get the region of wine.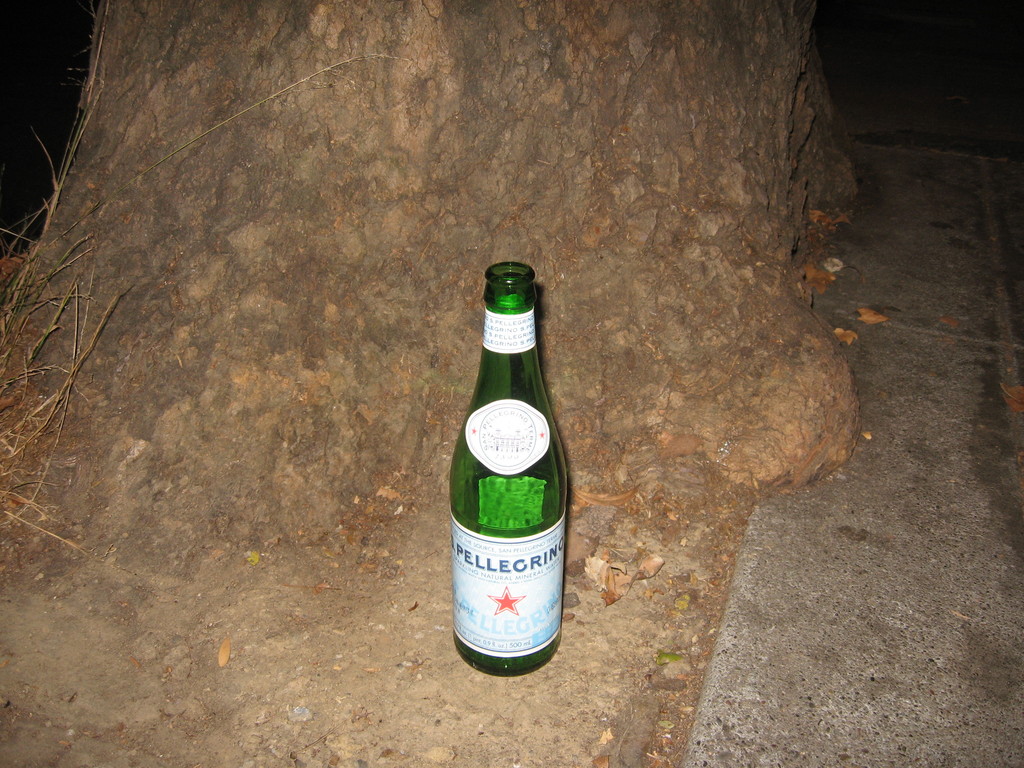
440,258,572,673.
